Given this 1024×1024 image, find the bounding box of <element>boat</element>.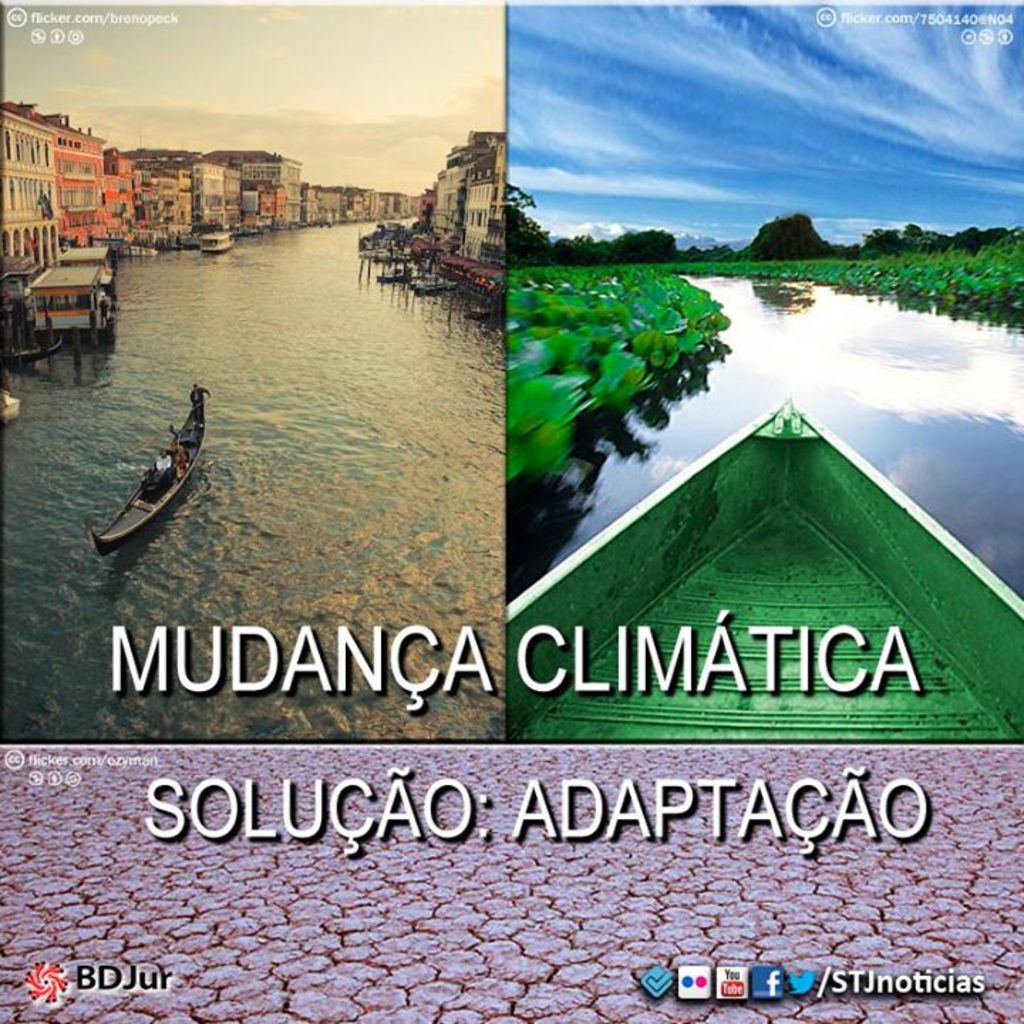
bbox=(373, 260, 425, 277).
